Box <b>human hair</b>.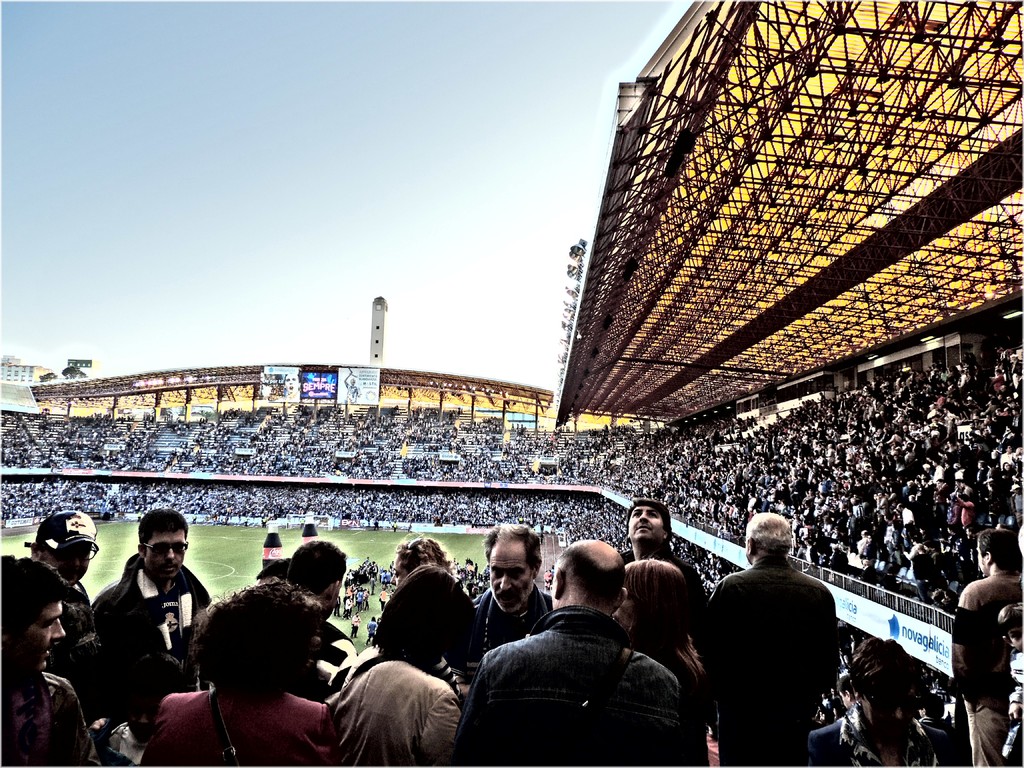
x1=623 y1=497 x2=673 y2=538.
